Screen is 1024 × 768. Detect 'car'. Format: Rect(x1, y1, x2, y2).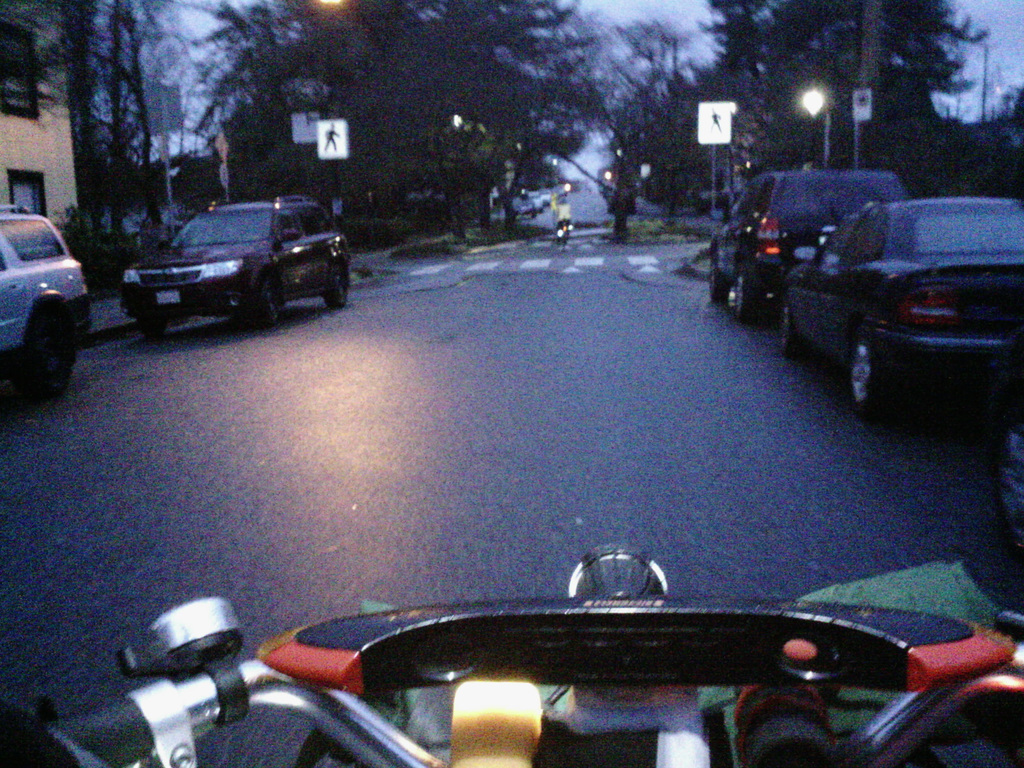
Rect(1, 200, 92, 397).
